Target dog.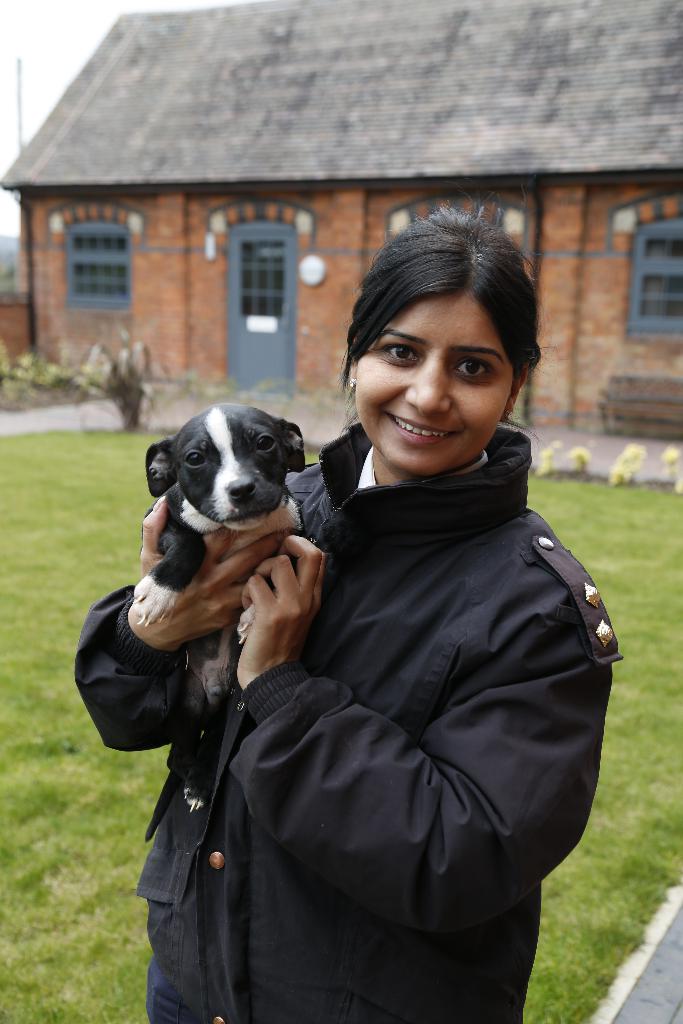
Target region: 131 402 312 708.
